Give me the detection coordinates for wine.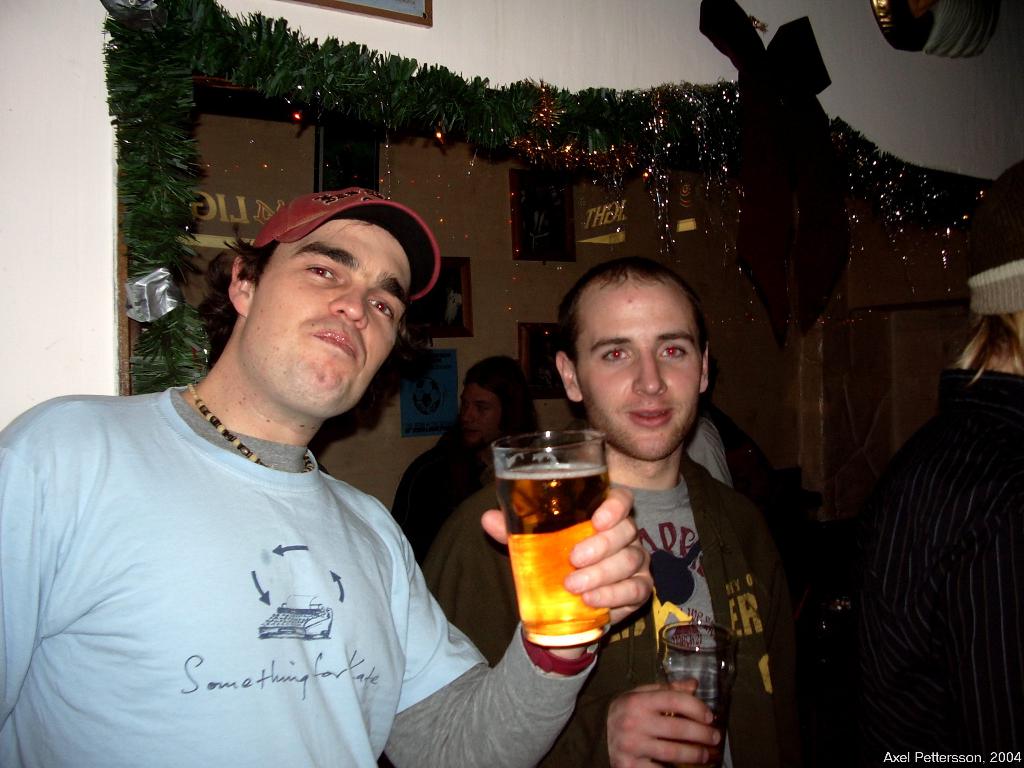
{"x1": 483, "y1": 457, "x2": 613, "y2": 647}.
